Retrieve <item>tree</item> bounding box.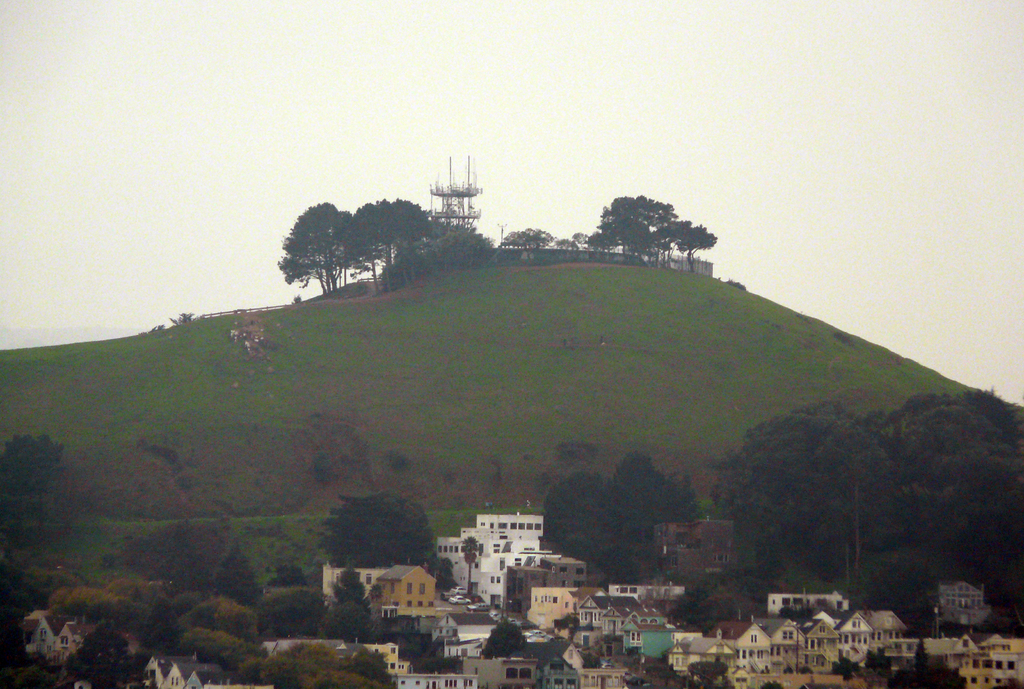
Bounding box: (268,191,501,302).
